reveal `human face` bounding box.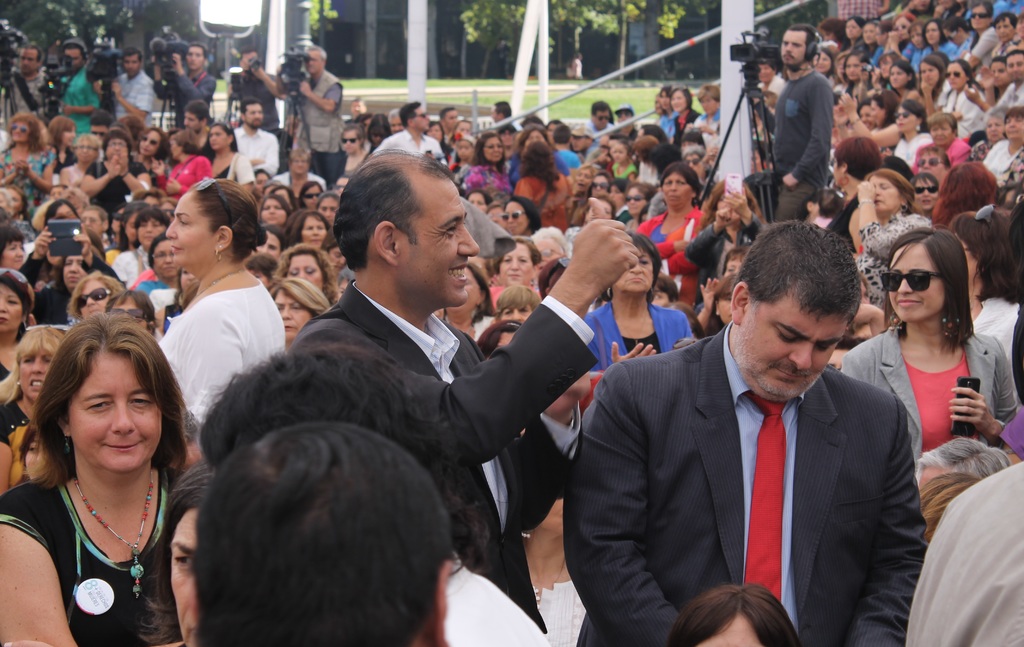
Revealed: 109,300,147,328.
